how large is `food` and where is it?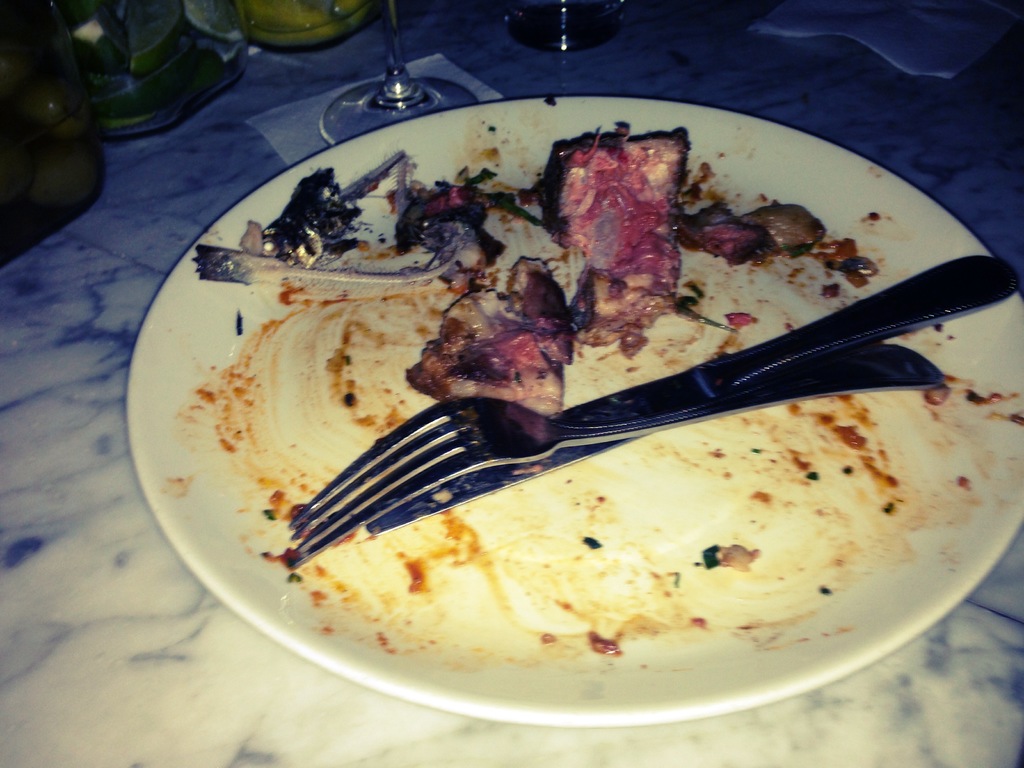
Bounding box: l=187, t=118, r=875, b=419.
